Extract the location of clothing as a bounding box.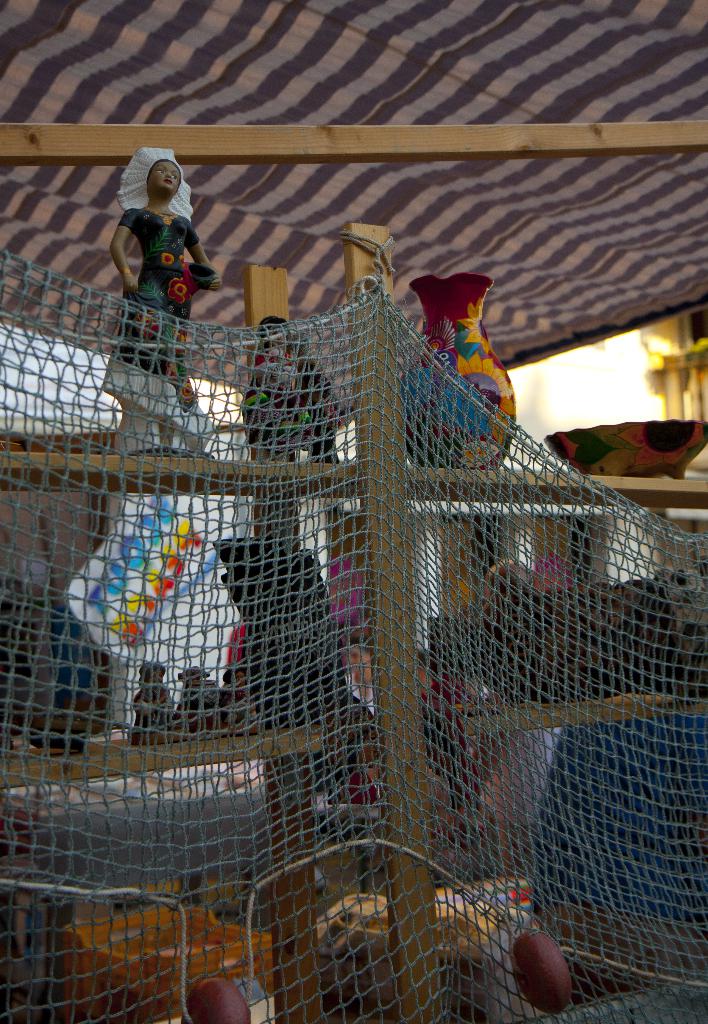
[66, 367, 250, 713].
